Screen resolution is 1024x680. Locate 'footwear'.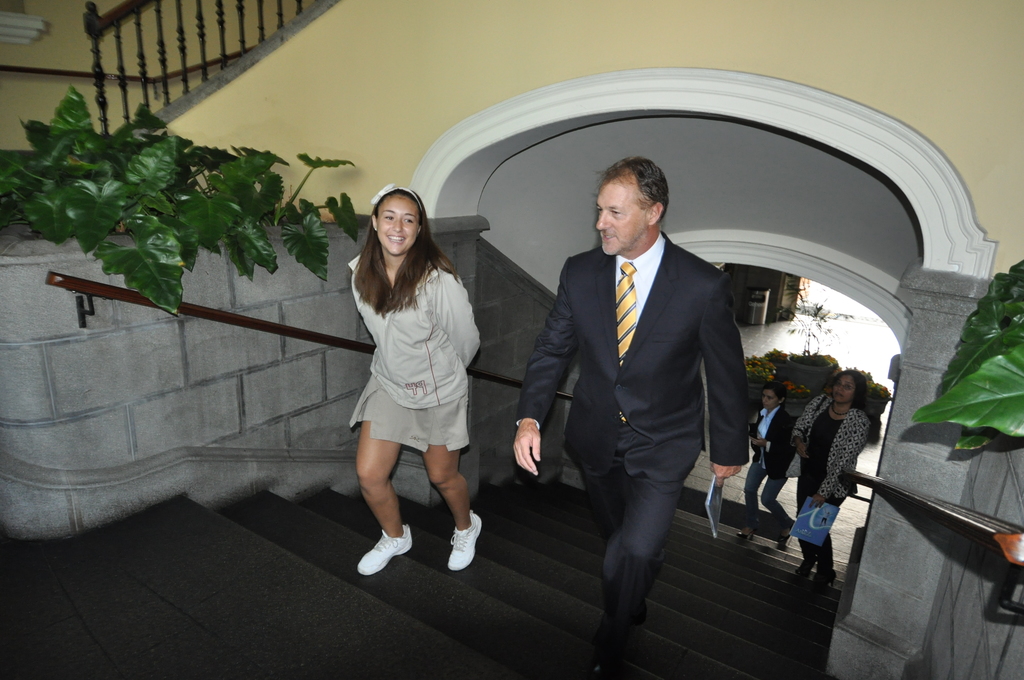
pyautogui.locateOnScreen(810, 572, 836, 594).
